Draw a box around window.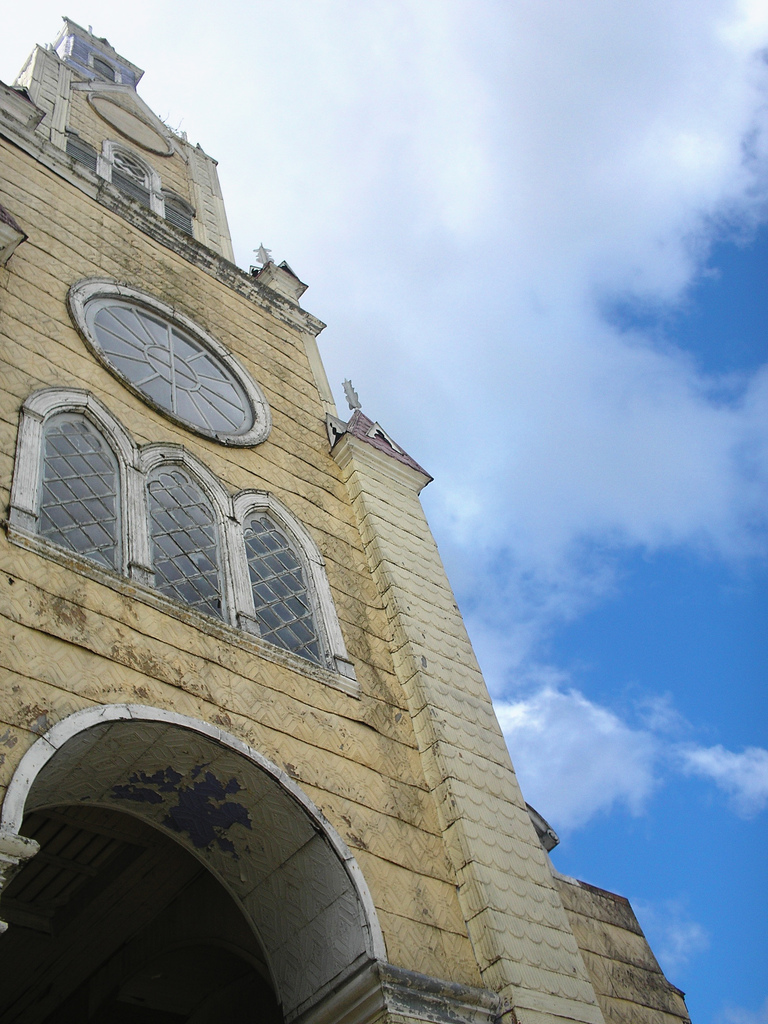
box(138, 462, 233, 630).
